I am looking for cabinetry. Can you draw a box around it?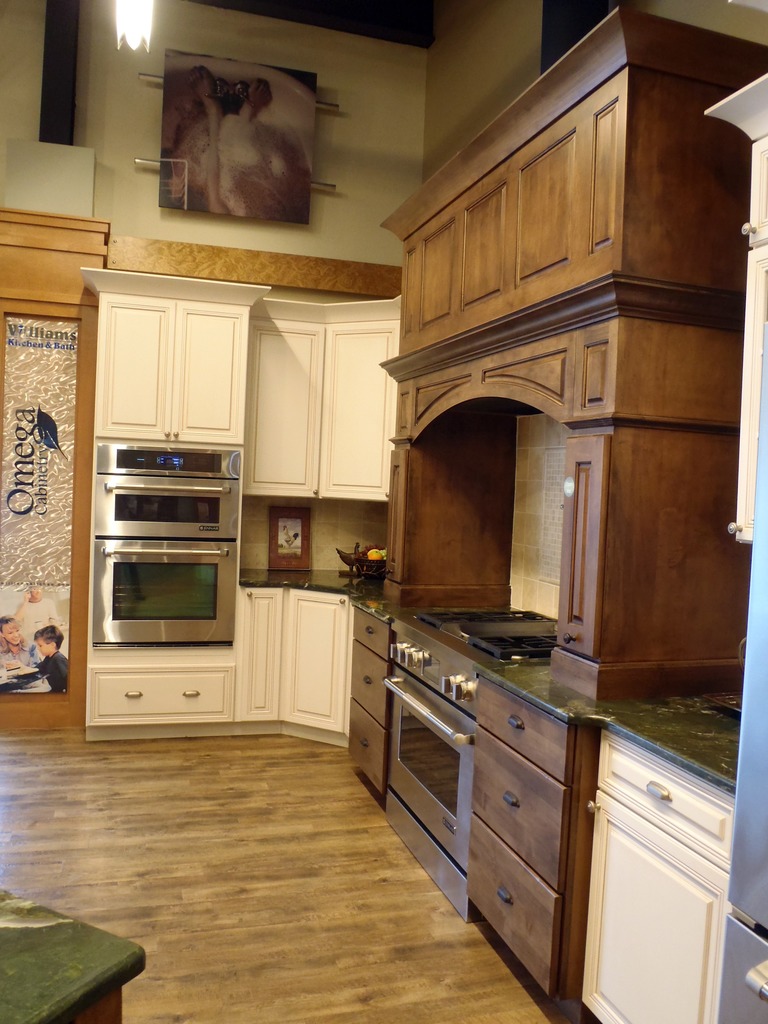
Sure, the bounding box is [353,607,394,660].
